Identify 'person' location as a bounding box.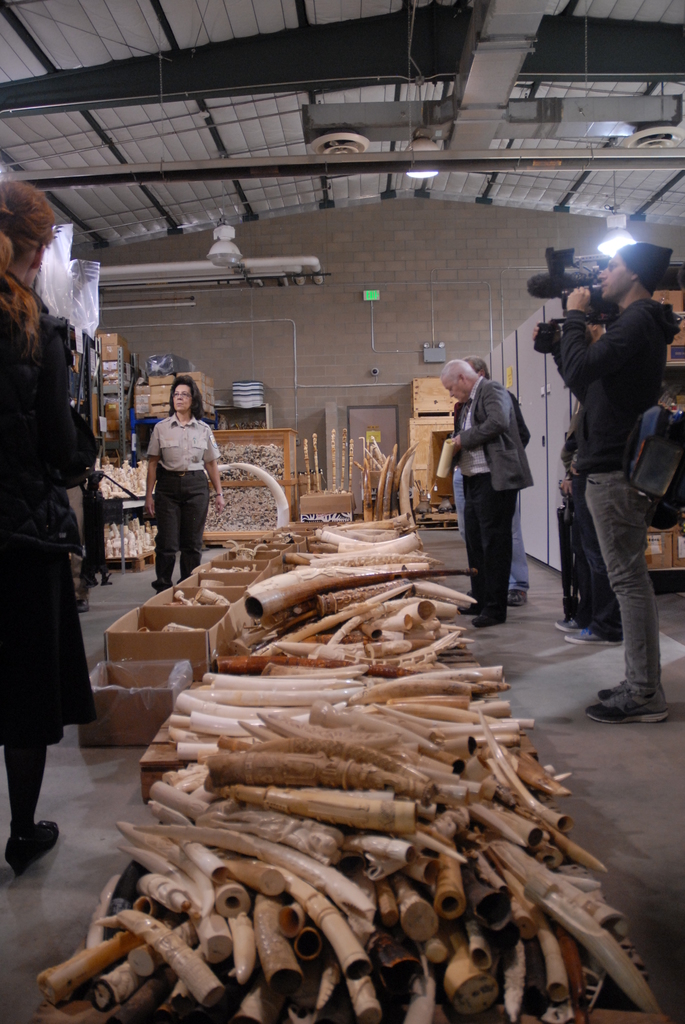
Rect(441, 358, 531, 628).
